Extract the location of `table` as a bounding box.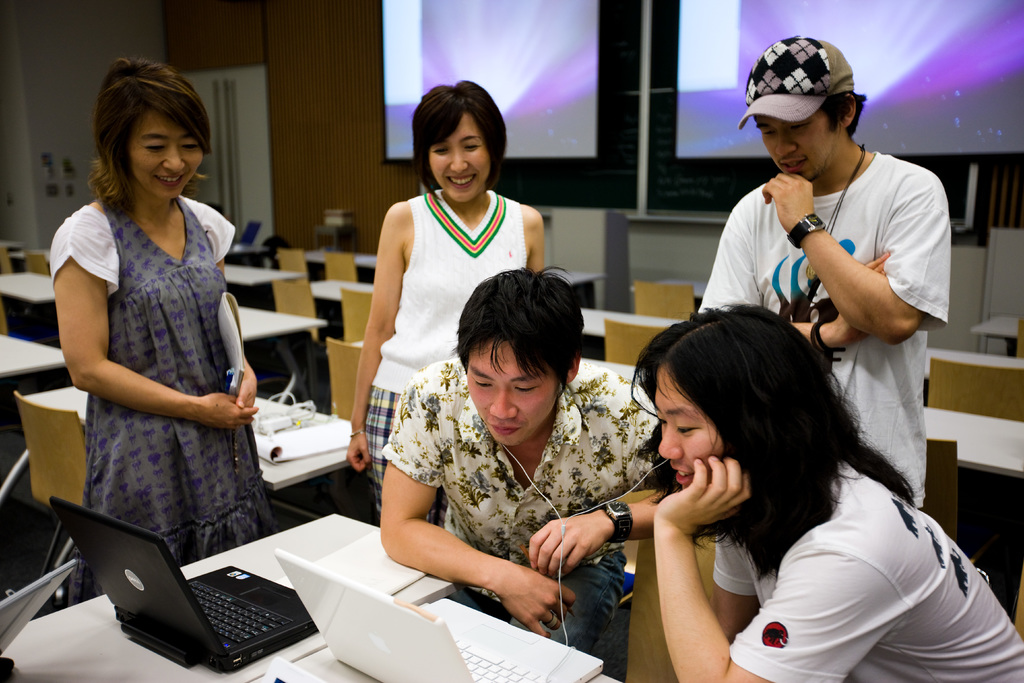
locate(0, 331, 326, 478).
